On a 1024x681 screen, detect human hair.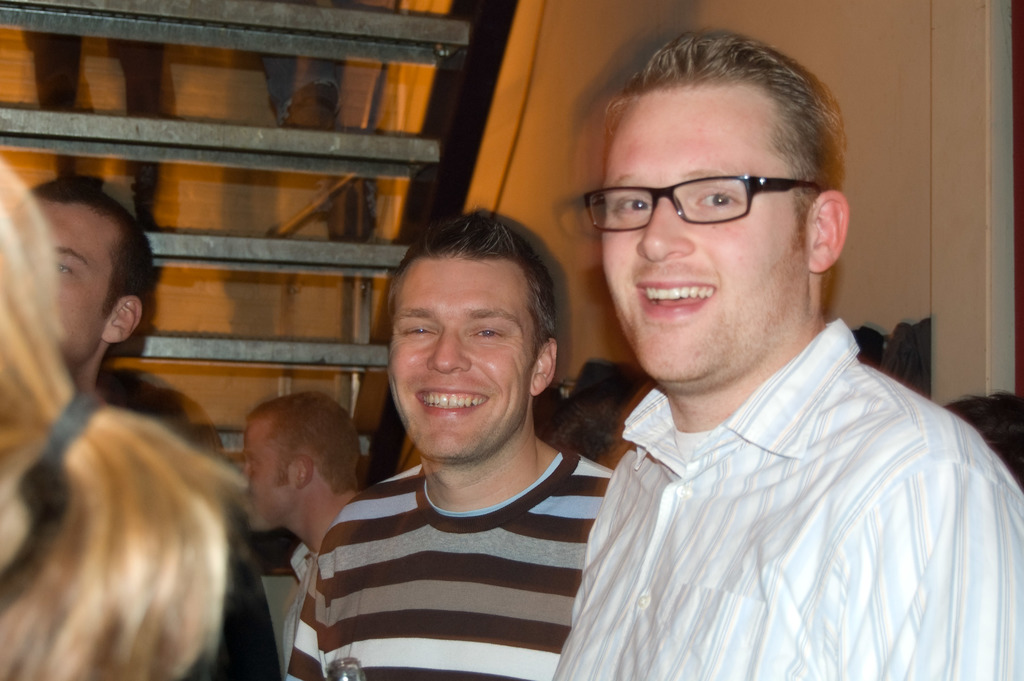
bbox=(243, 389, 365, 503).
